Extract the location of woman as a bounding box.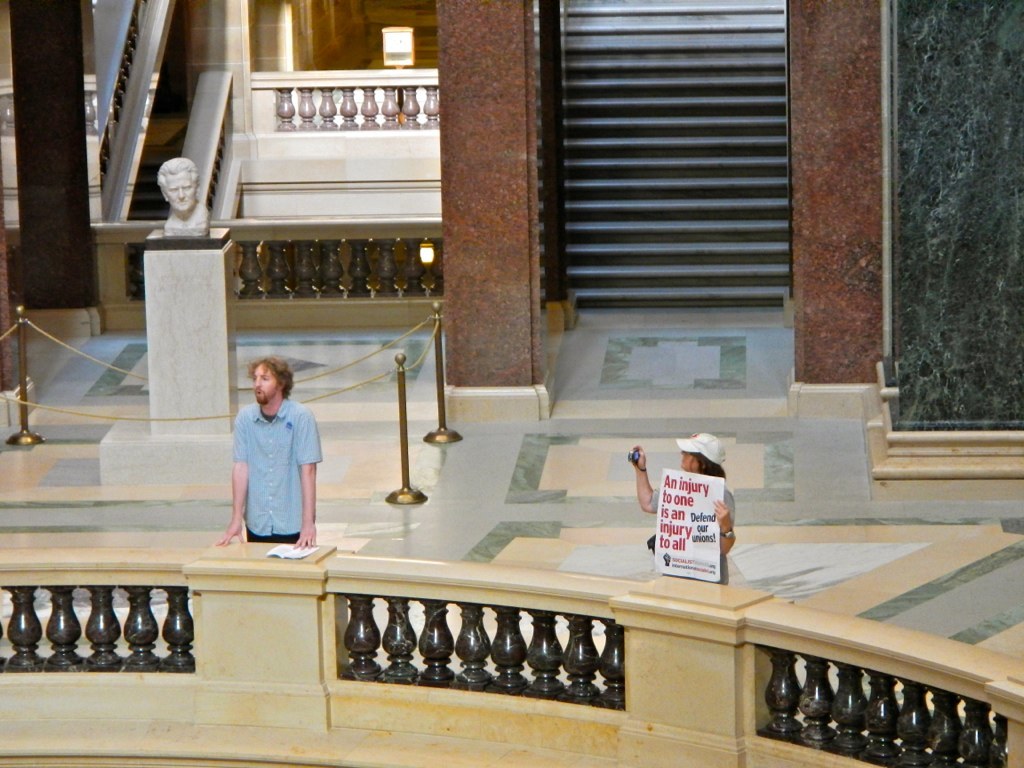
locate(627, 433, 738, 568).
